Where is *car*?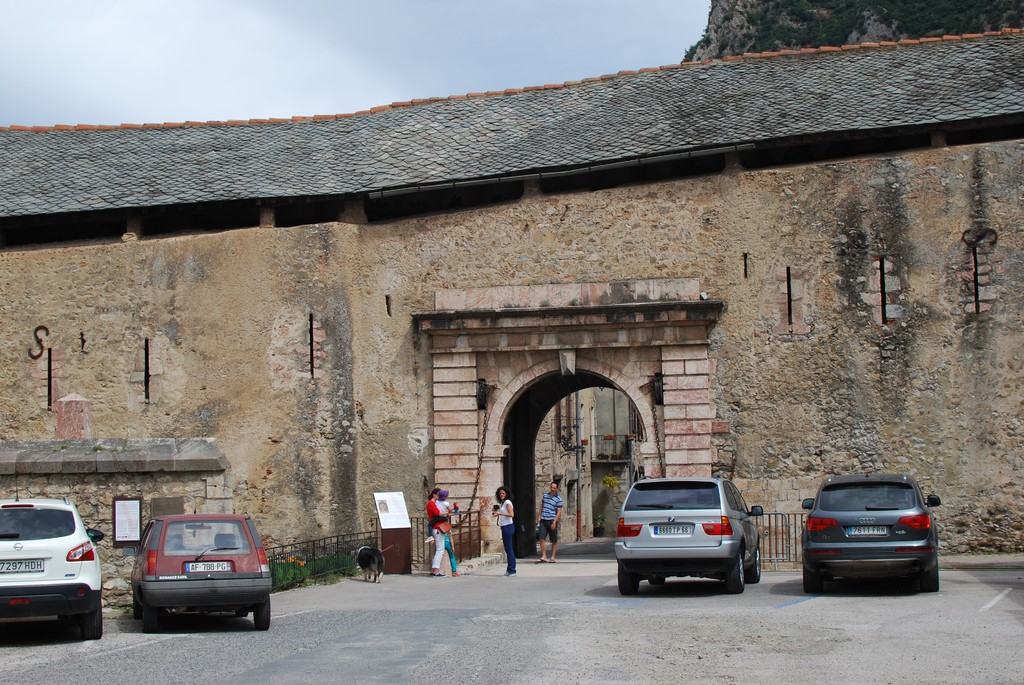
pyautogui.locateOnScreen(610, 473, 765, 595).
